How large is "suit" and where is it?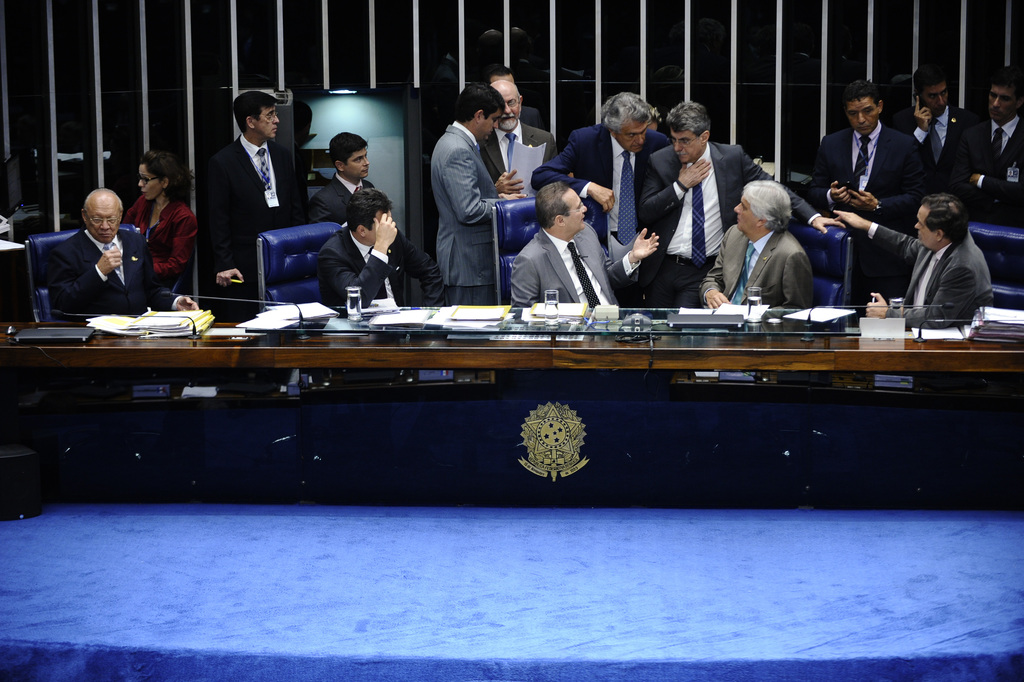
Bounding box: 697/225/821/305.
